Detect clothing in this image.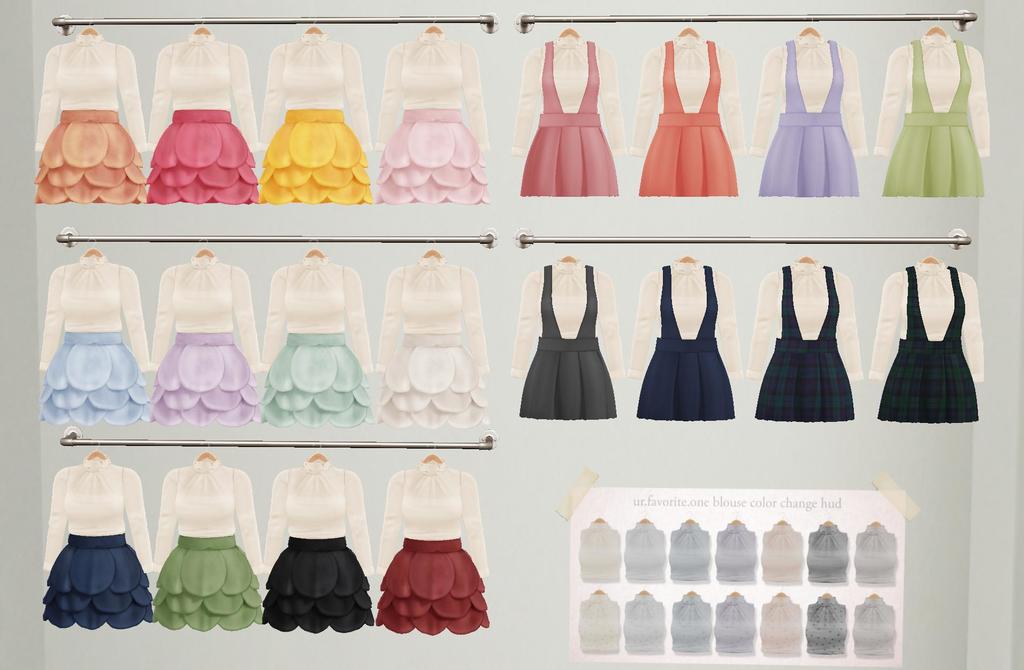
Detection: <box>508,257,625,421</box>.
